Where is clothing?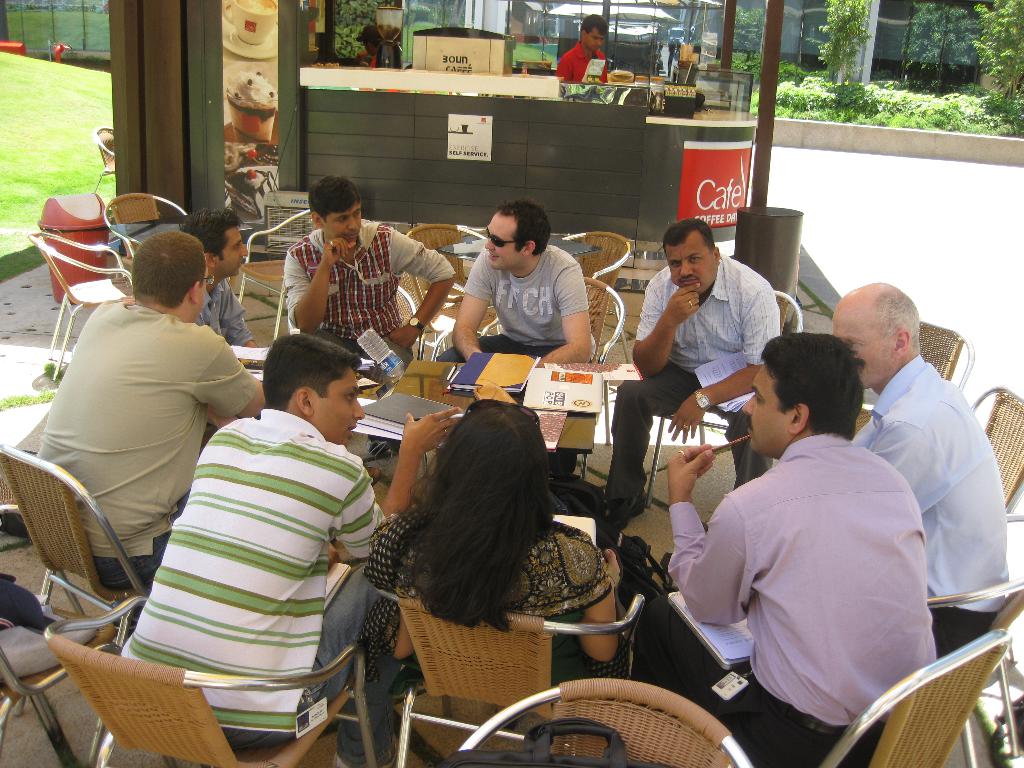
box=[372, 37, 397, 68].
